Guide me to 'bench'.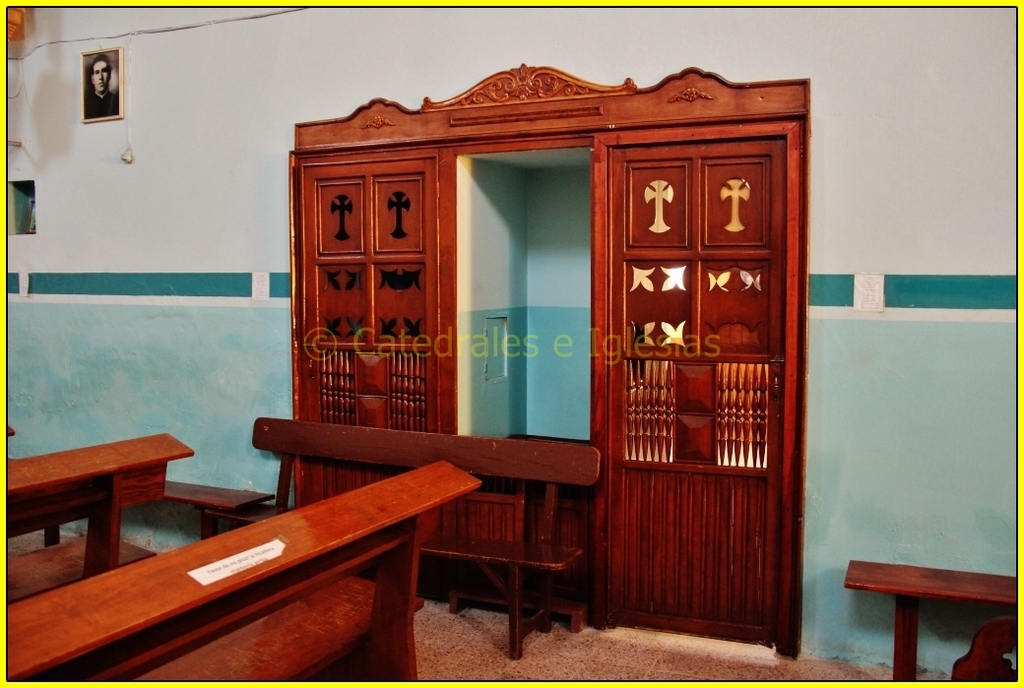
Guidance: (x1=0, y1=434, x2=189, y2=547).
